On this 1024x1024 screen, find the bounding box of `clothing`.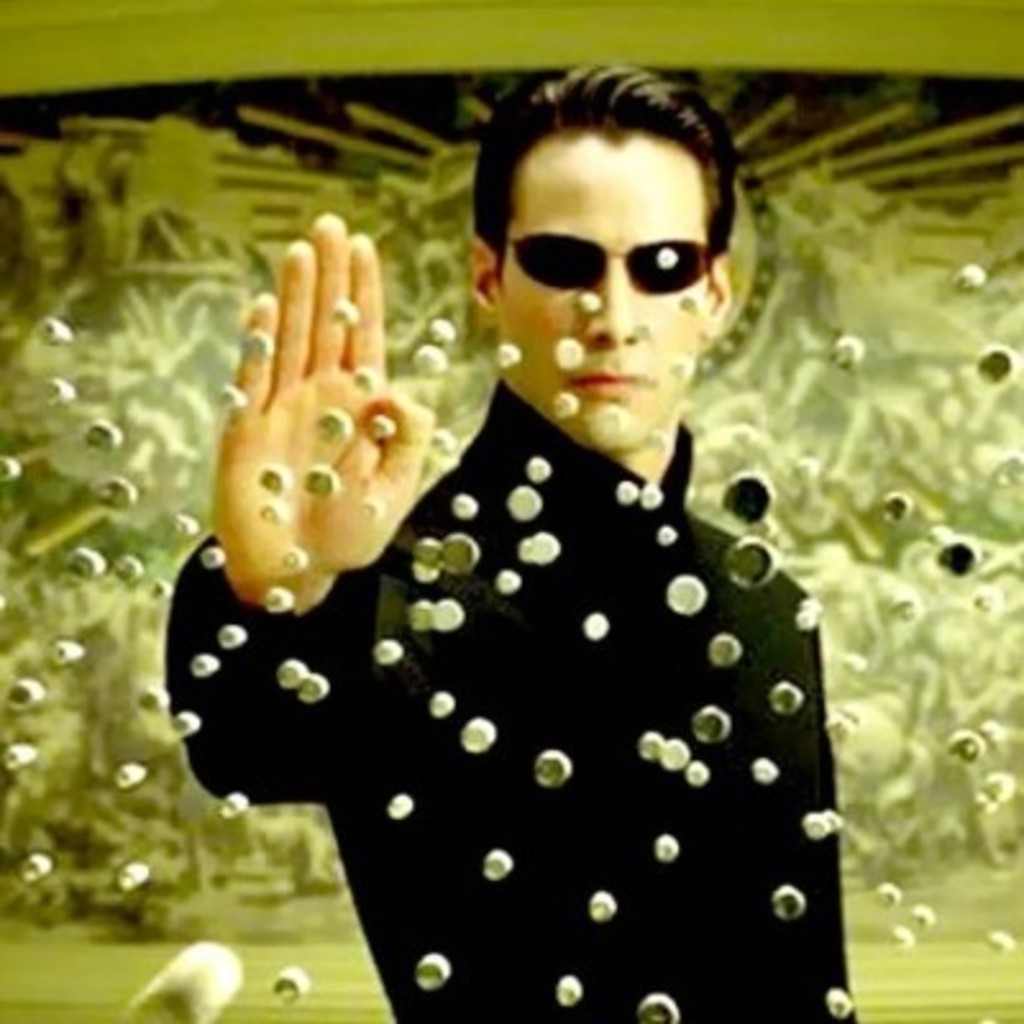
Bounding box: (238, 251, 940, 1023).
